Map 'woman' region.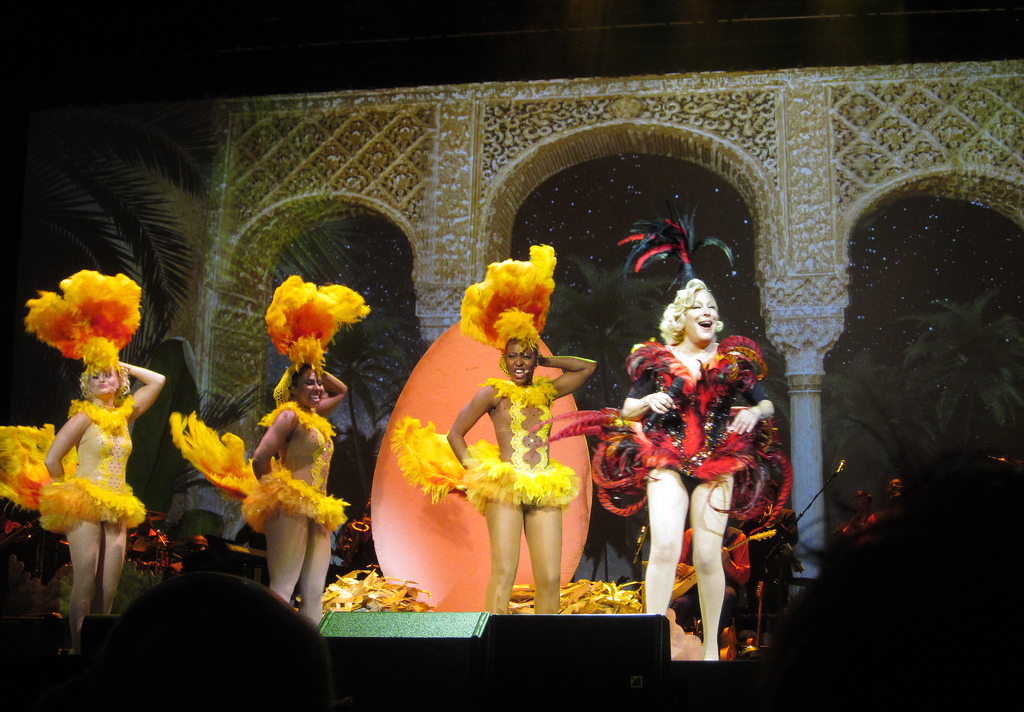
Mapped to 44/346/166/658.
